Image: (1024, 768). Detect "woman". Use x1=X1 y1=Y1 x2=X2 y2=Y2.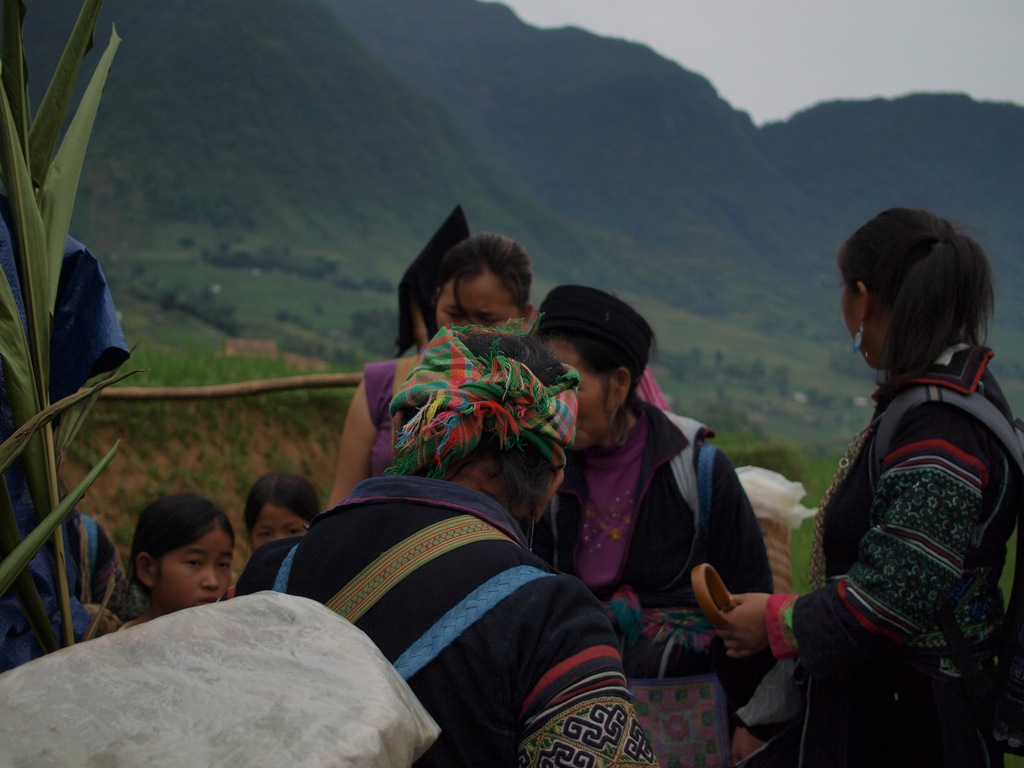
x1=748 y1=193 x2=1023 y2=763.
